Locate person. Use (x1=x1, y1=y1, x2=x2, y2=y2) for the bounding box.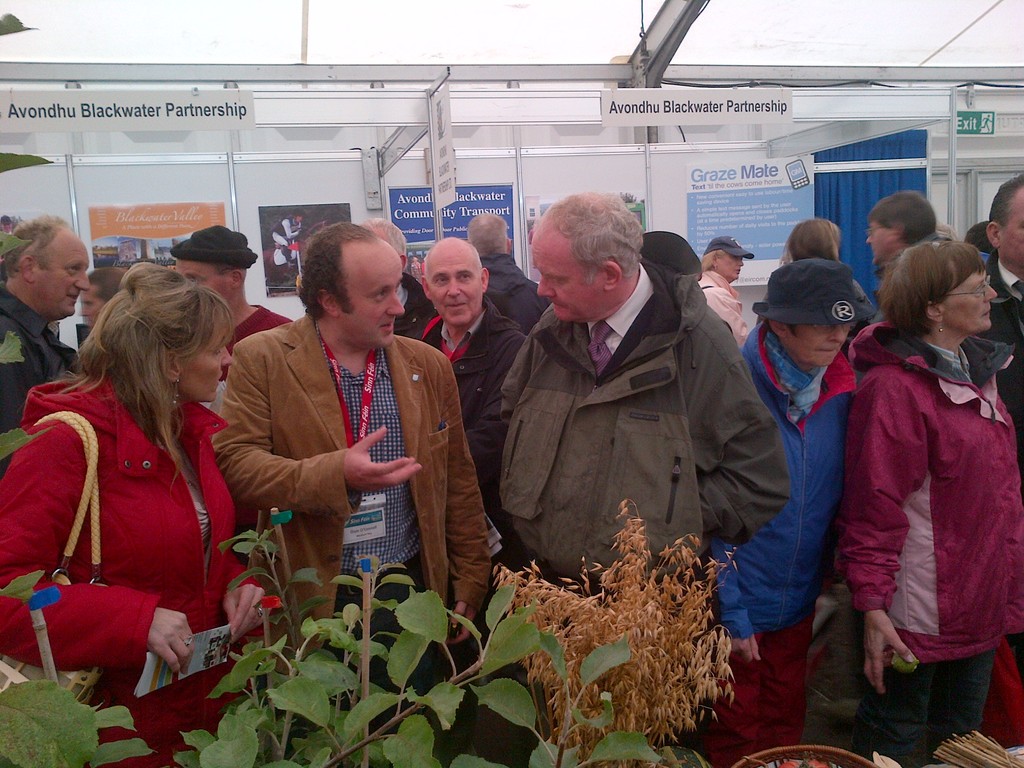
(x1=1, y1=213, x2=15, y2=241).
